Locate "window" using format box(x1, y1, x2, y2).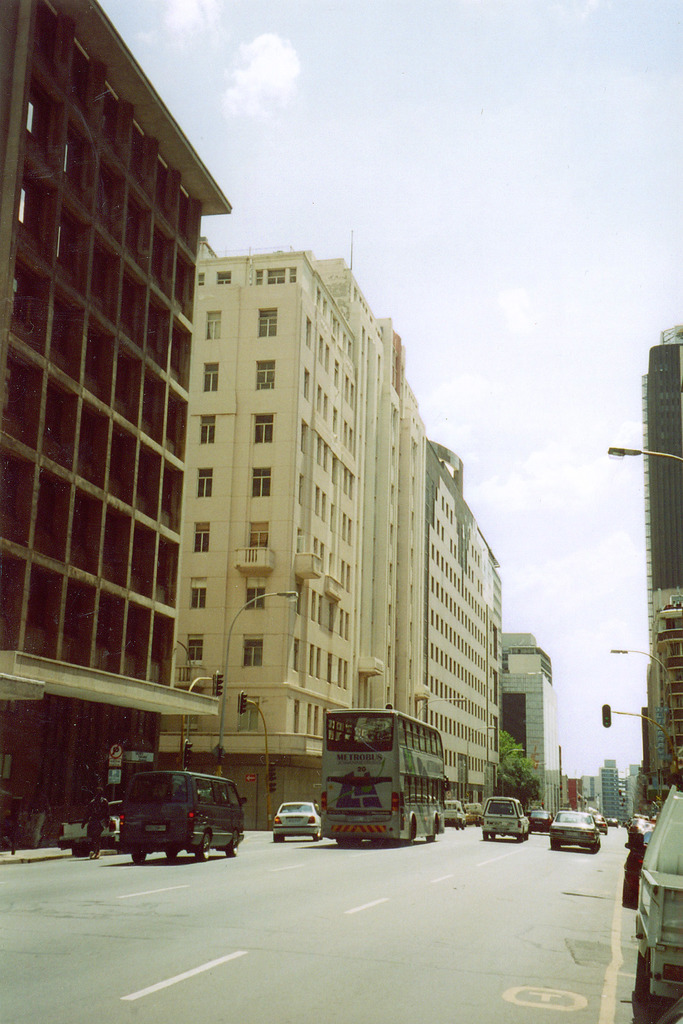
box(287, 266, 298, 285).
